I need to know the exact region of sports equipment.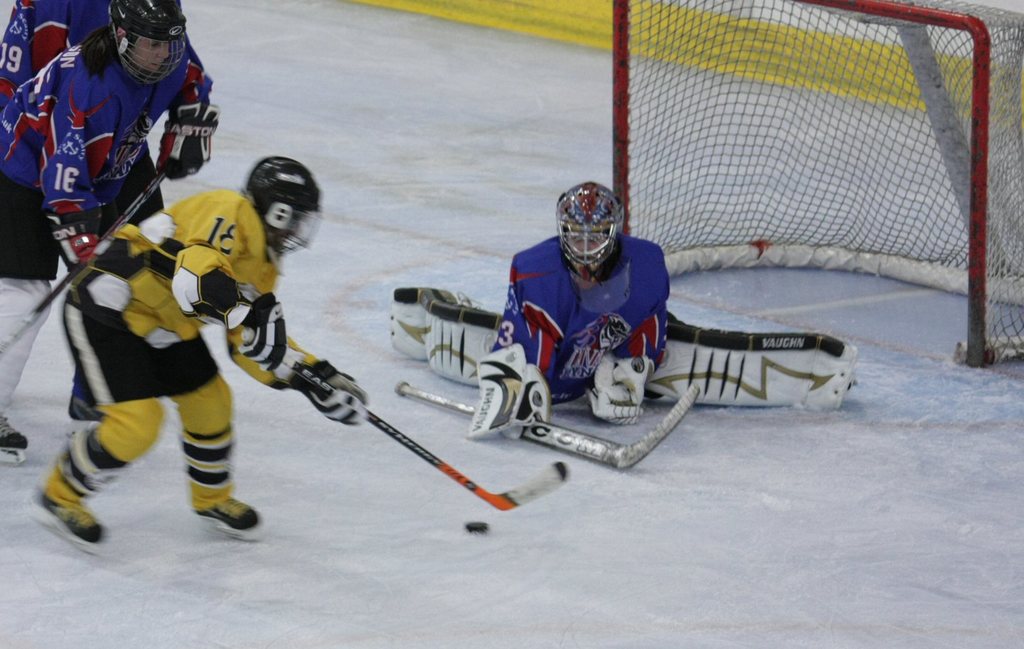
Region: x1=246, y1=156, x2=324, y2=260.
